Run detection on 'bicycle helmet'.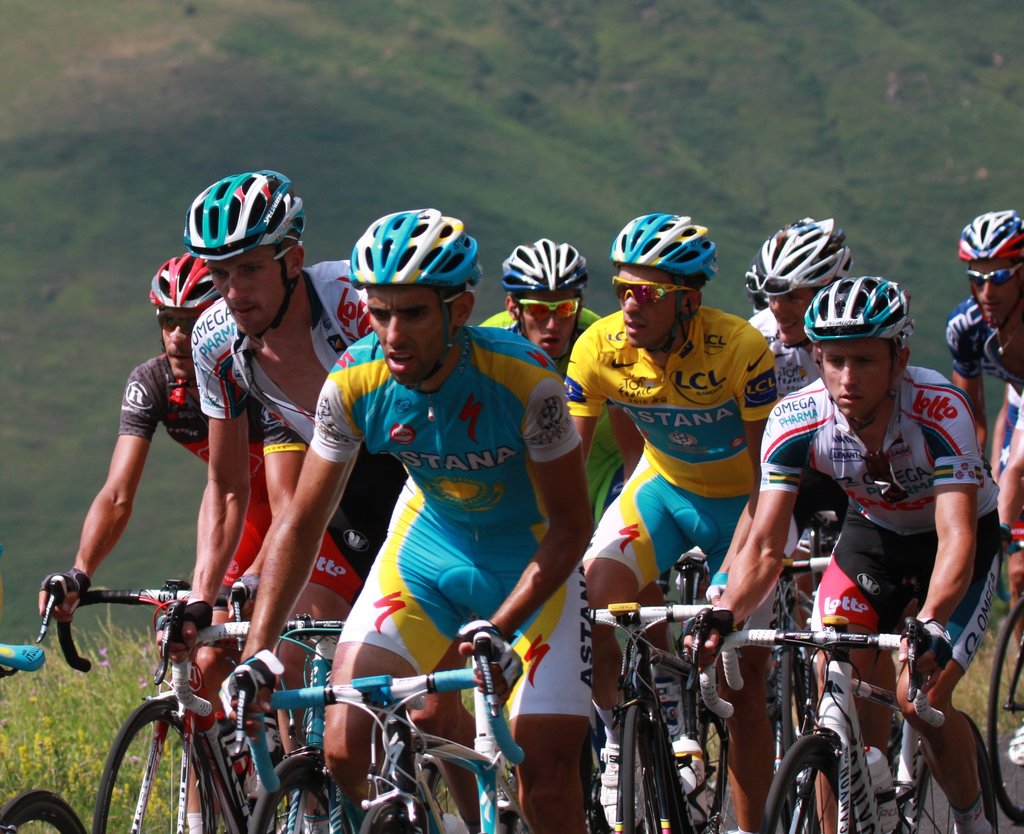
Result: bbox=(607, 214, 716, 281).
